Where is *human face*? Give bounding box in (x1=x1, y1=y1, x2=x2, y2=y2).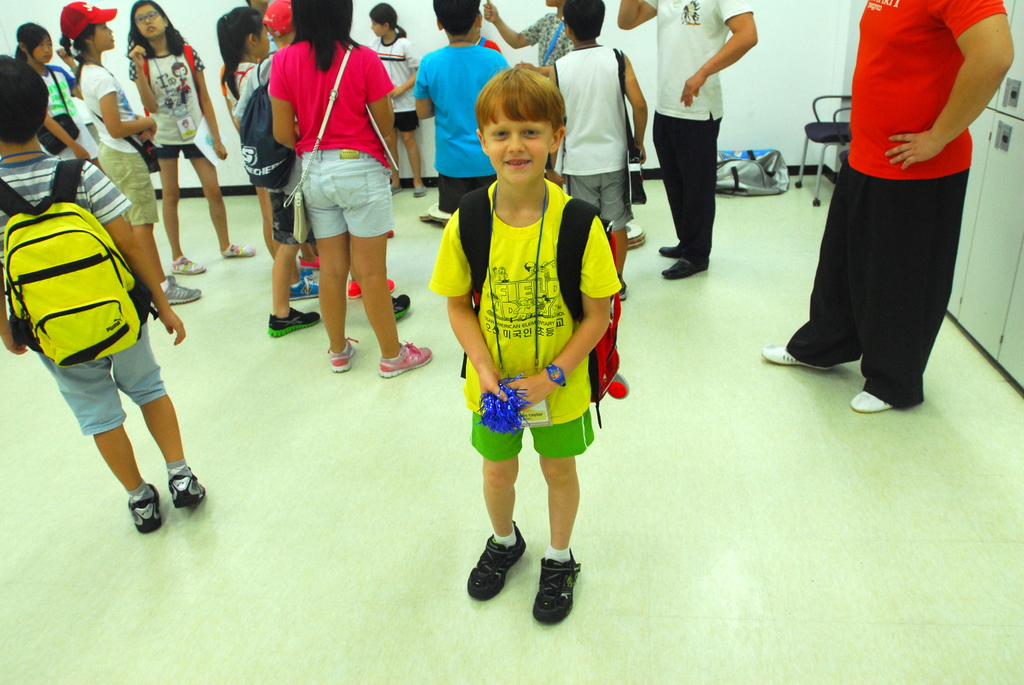
(x1=95, y1=24, x2=114, y2=50).
